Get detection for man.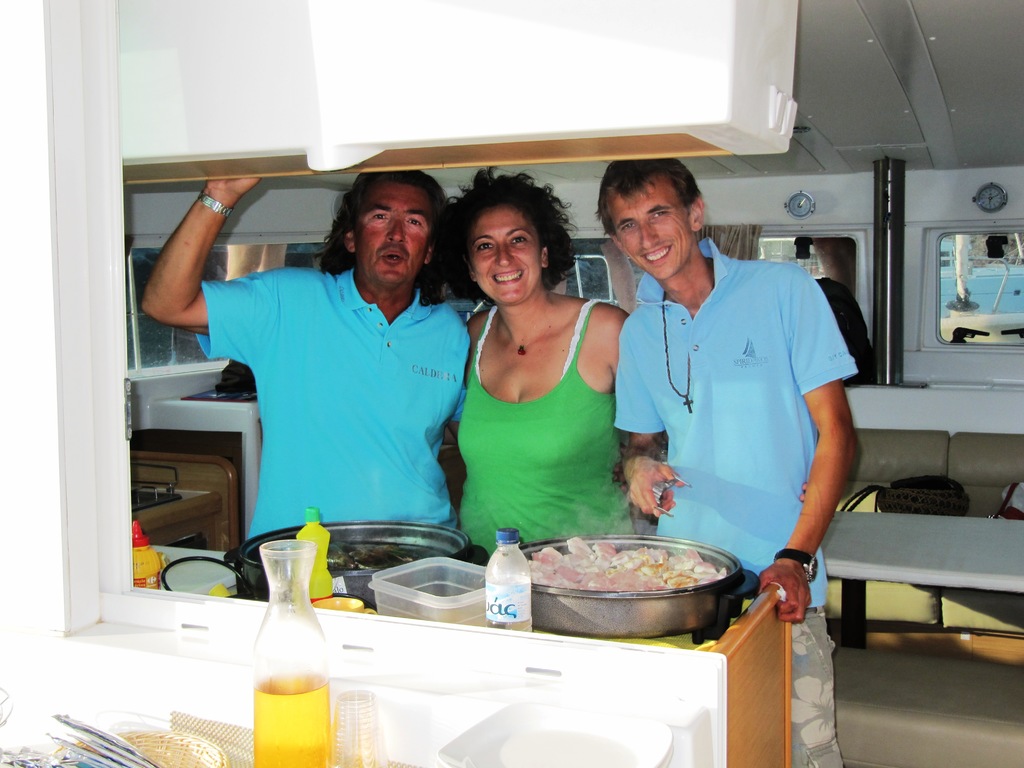
Detection: (136,173,478,545).
